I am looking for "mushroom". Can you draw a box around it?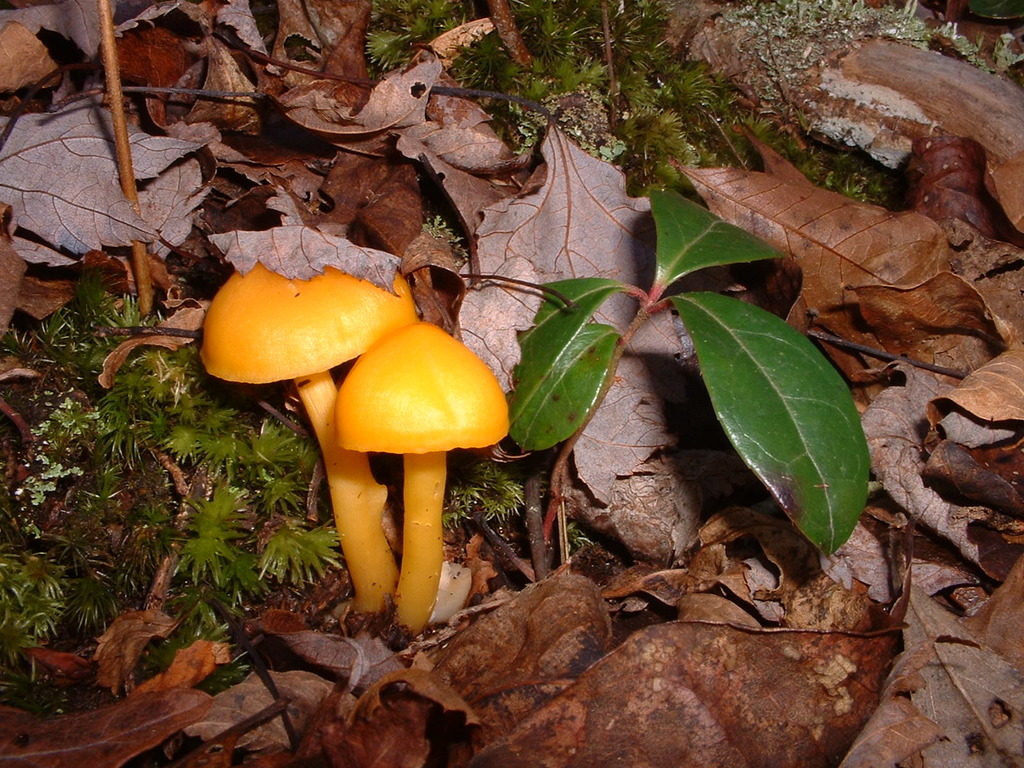
Sure, the bounding box is <box>198,263,417,619</box>.
